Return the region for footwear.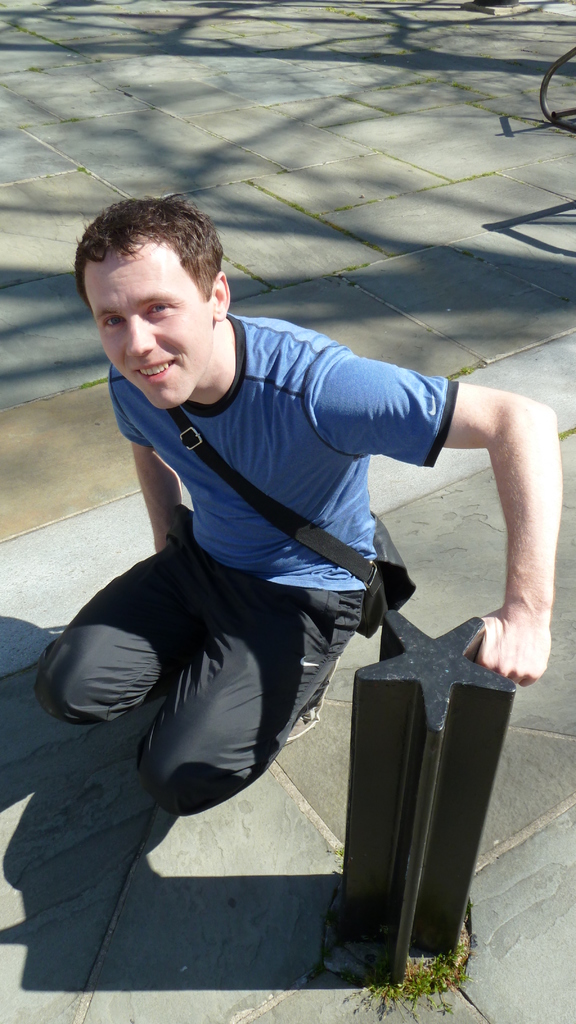
select_region(279, 650, 344, 748).
